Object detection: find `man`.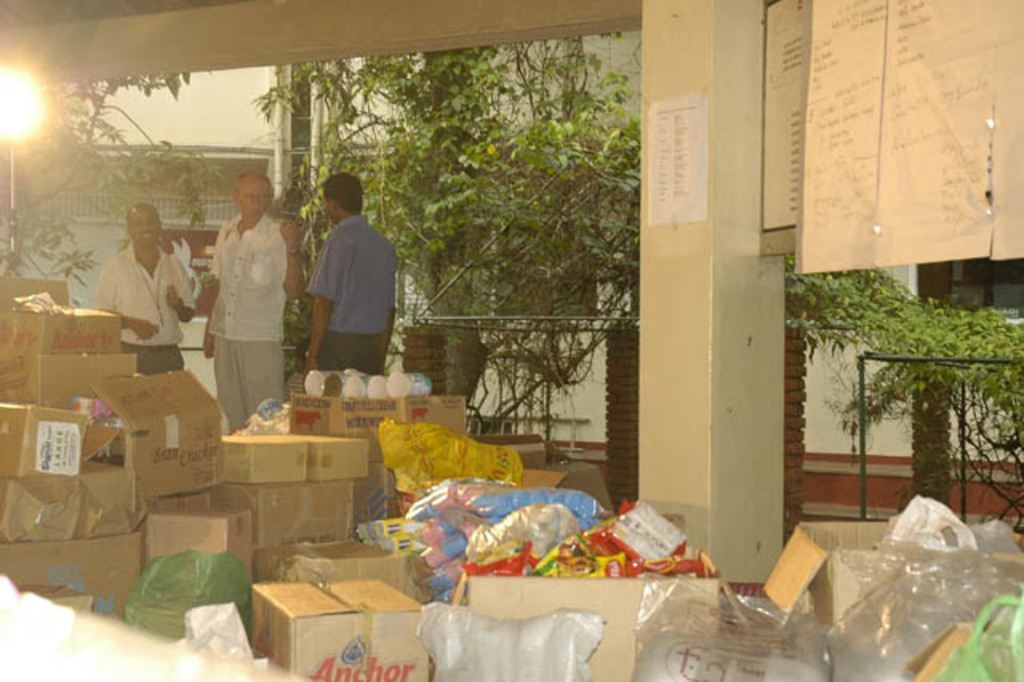
x1=90 y1=203 x2=195 y2=373.
